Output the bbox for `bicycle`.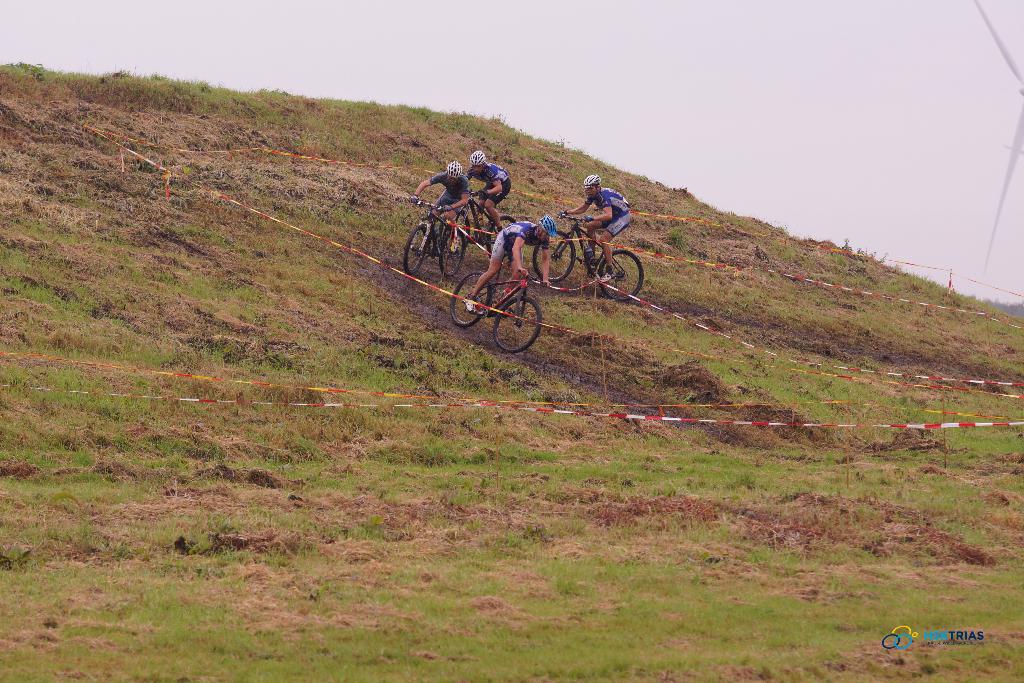
select_region(440, 190, 521, 258).
